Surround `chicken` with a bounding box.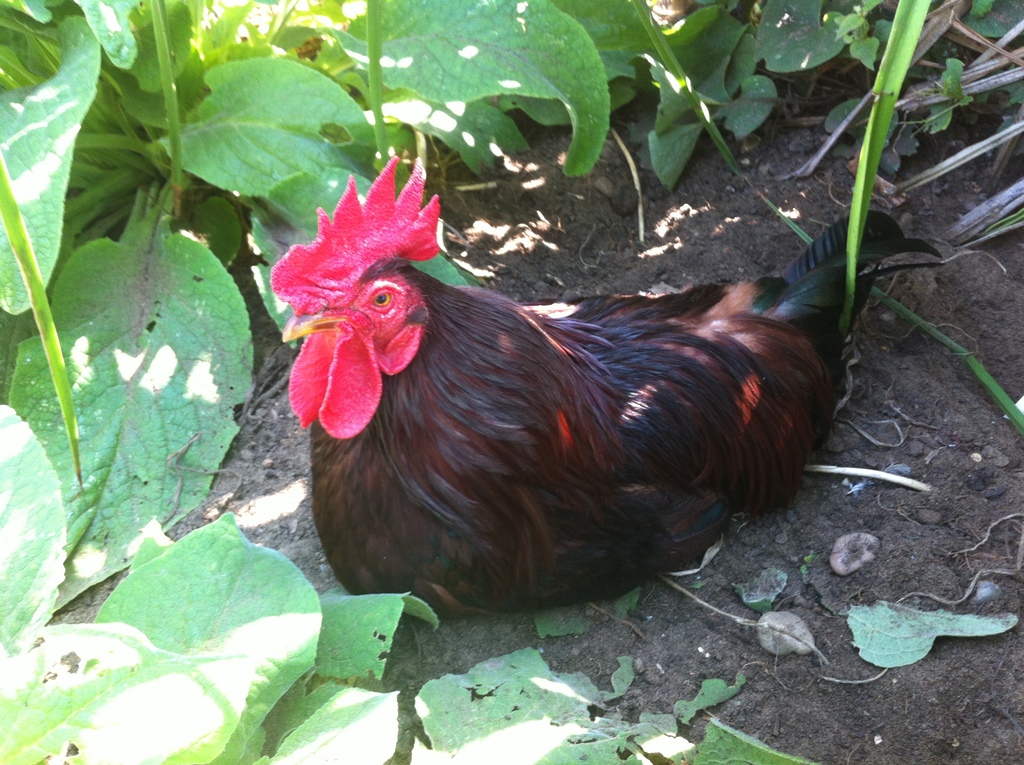
(271,160,938,624).
